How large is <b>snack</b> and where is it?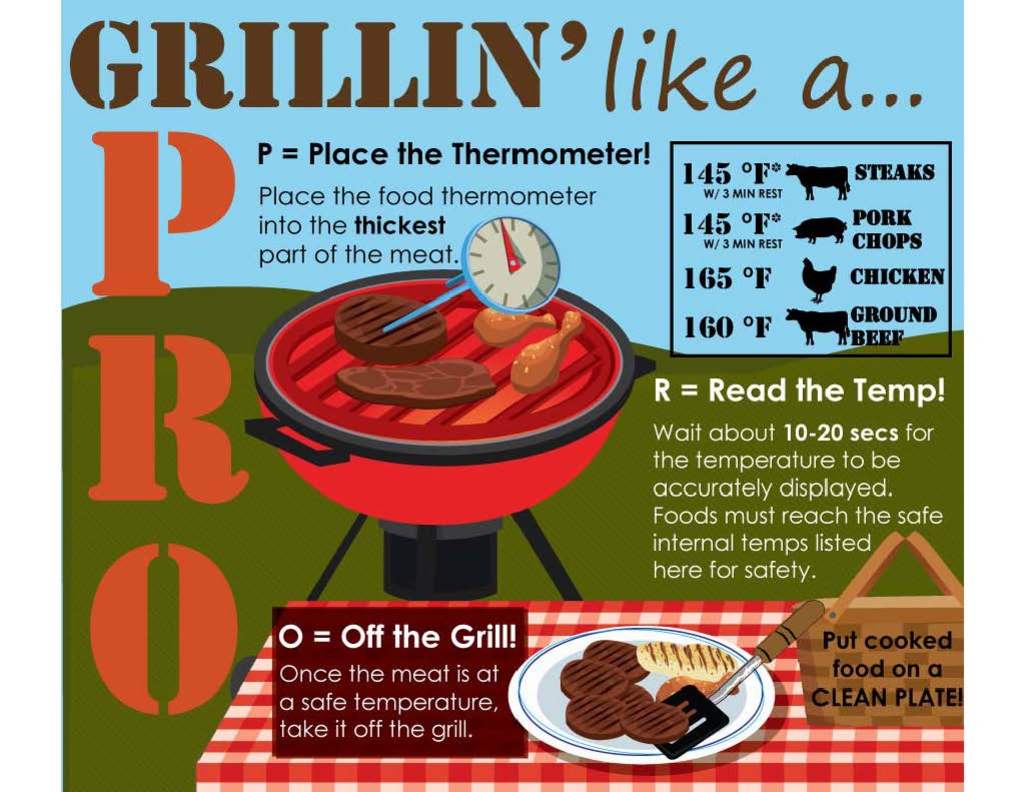
Bounding box: 544 650 725 763.
